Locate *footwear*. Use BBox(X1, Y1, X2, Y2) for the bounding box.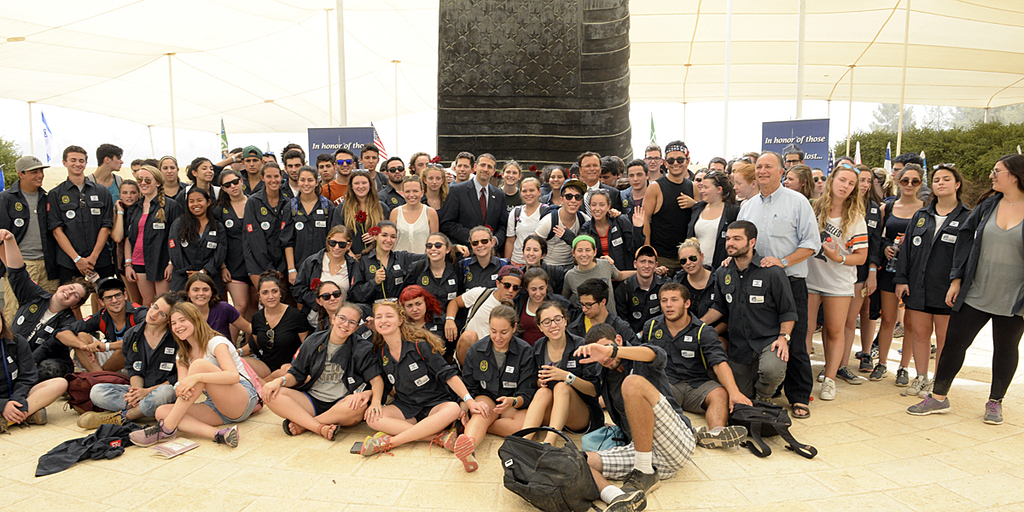
BBox(929, 346, 938, 358).
